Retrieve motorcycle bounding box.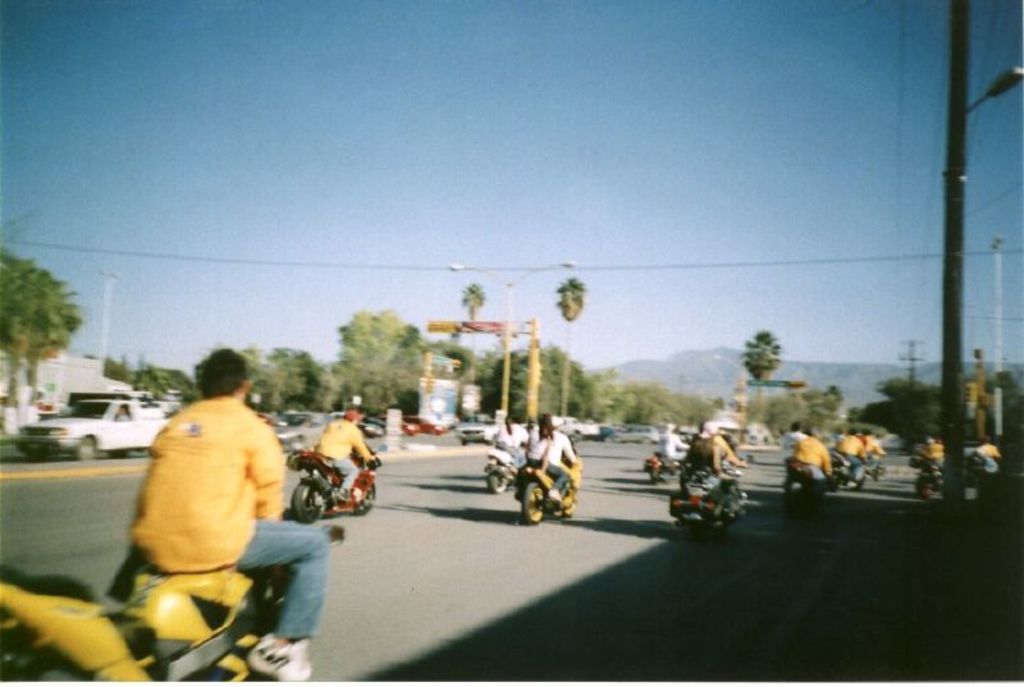
Bounding box: {"left": 287, "top": 459, "right": 371, "bottom": 537}.
